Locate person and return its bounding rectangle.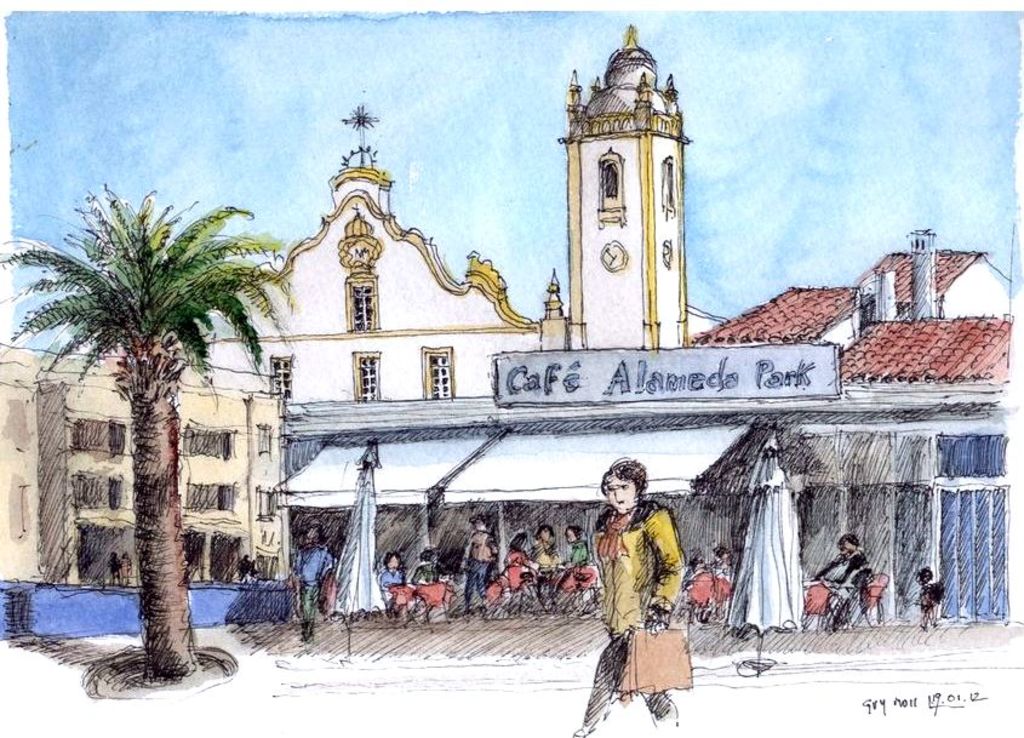
bbox=(458, 510, 599, 611).
